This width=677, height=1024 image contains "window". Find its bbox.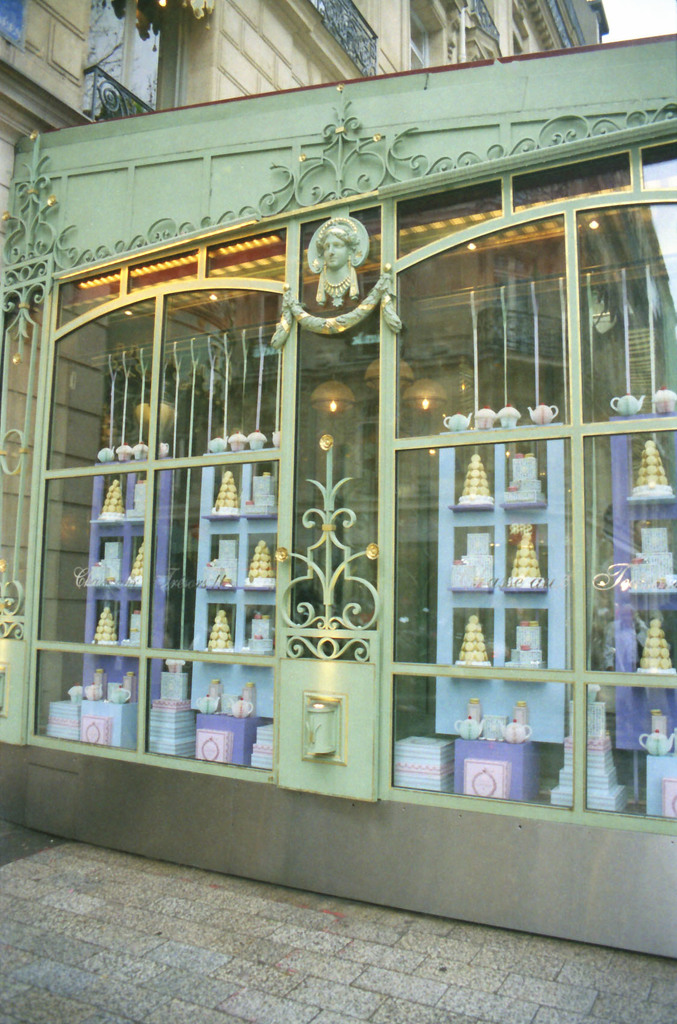
box=[406, 3, 430, 73].
